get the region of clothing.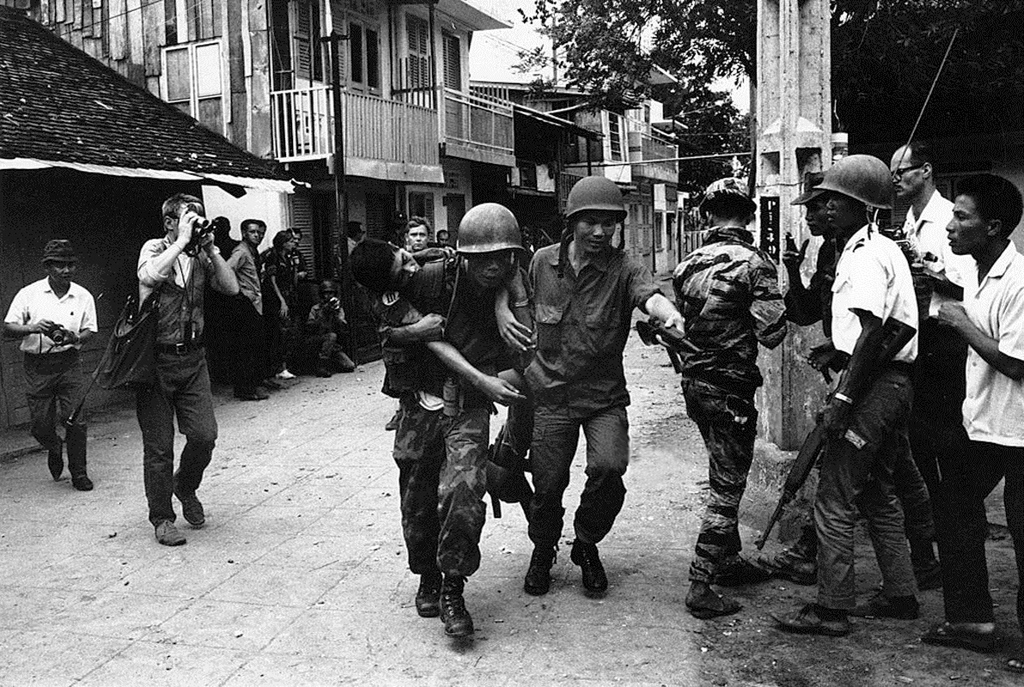
<box>302,300,350,371</box>.
